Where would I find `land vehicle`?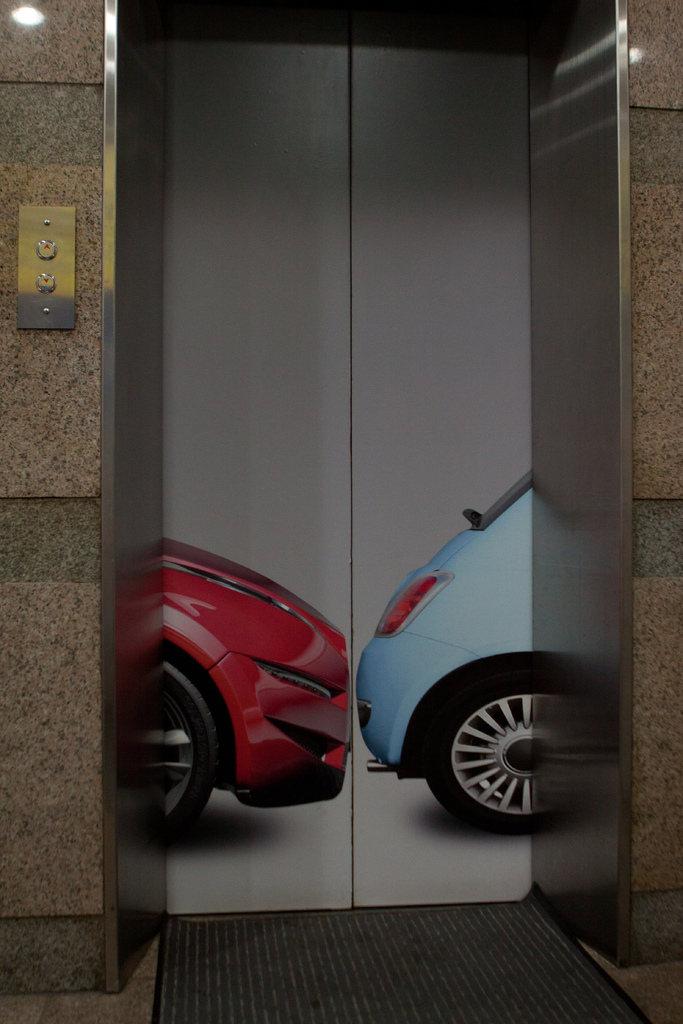
At detection(330, 474, 600, 841).
